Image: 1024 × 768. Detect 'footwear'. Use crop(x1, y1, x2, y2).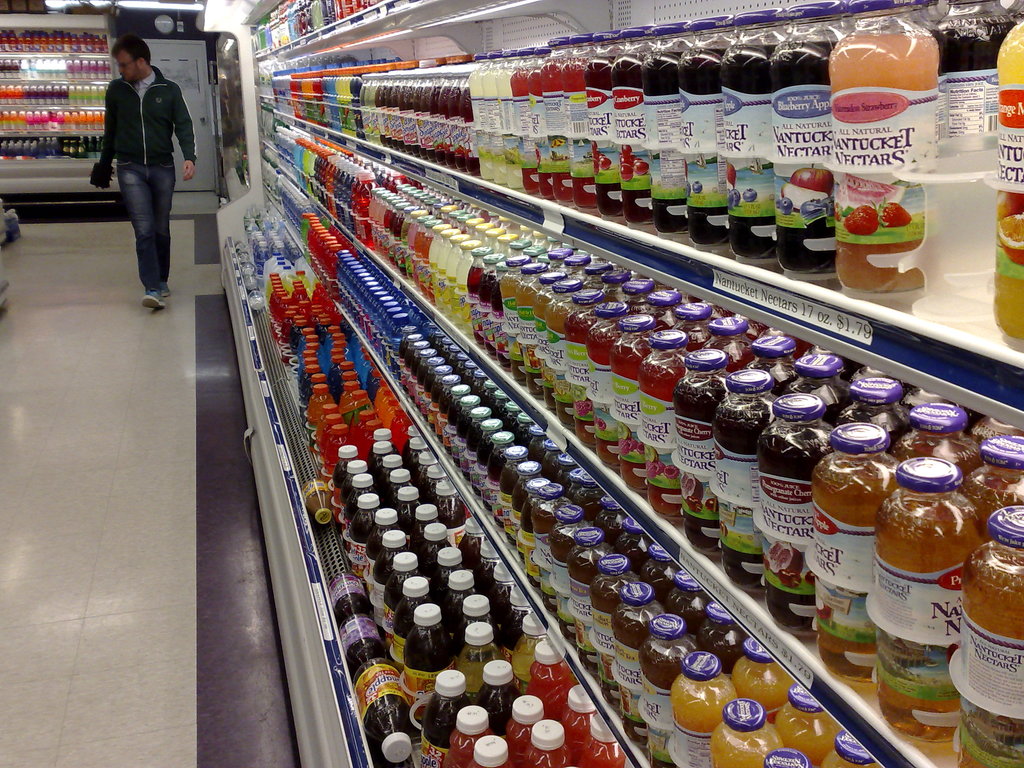
crop(140, 288, 168, 309).
